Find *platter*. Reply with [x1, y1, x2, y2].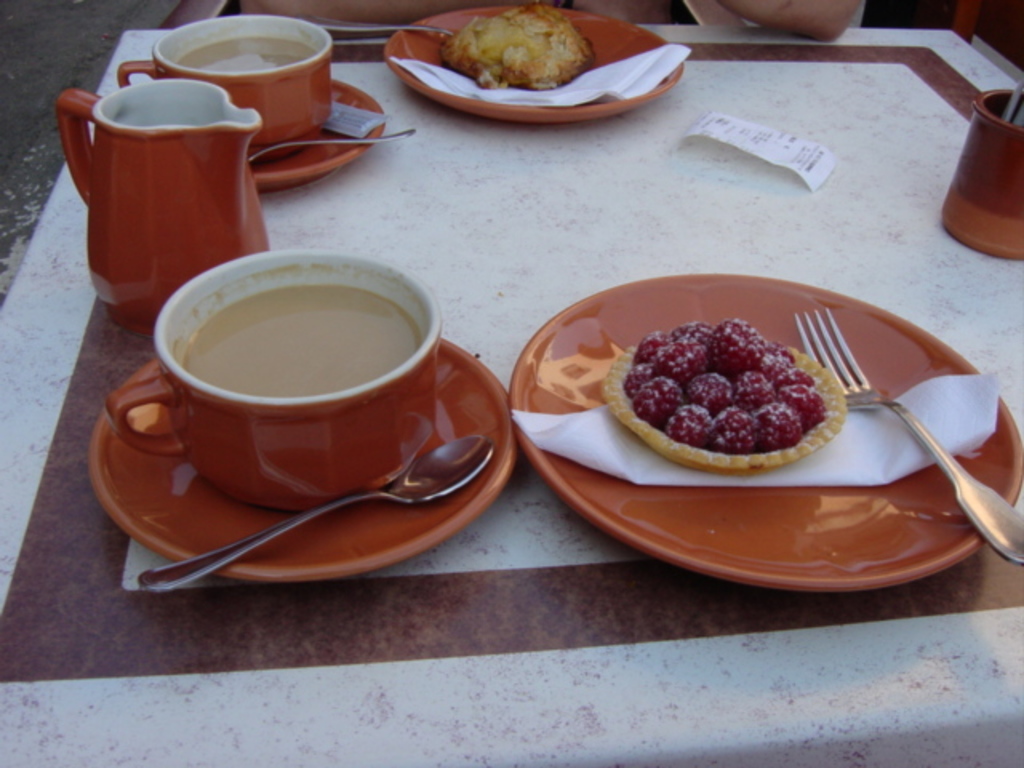
[387, 2, 685, 123].
